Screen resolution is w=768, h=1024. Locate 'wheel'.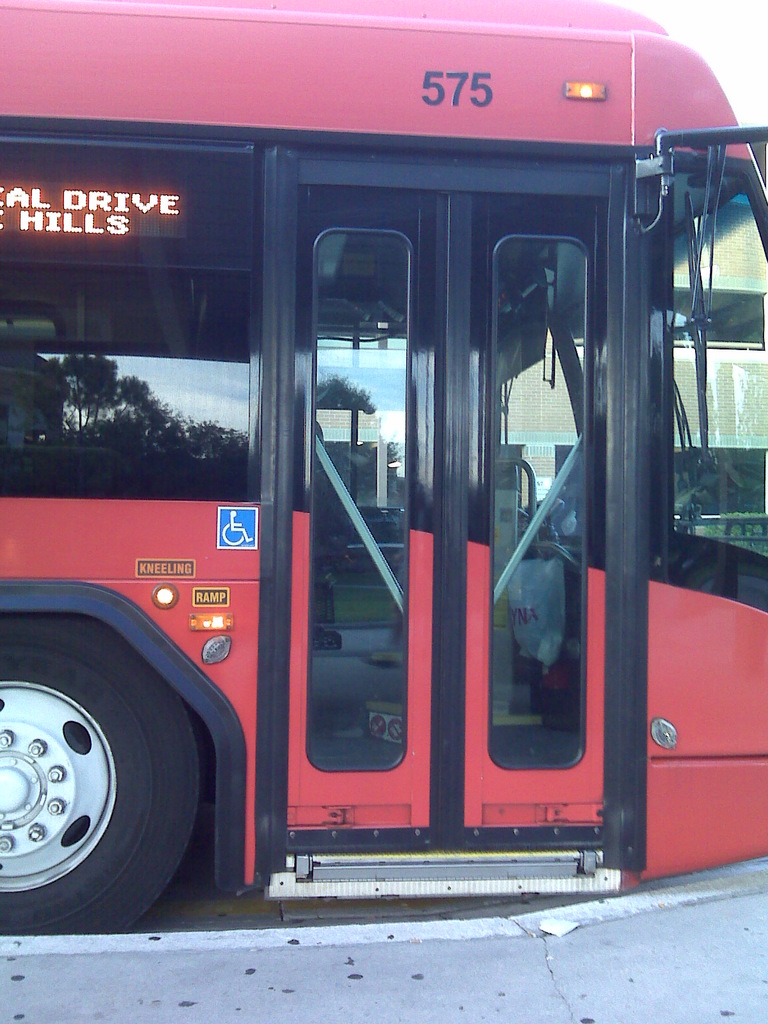
BBox(0, 612, 223, 927).
